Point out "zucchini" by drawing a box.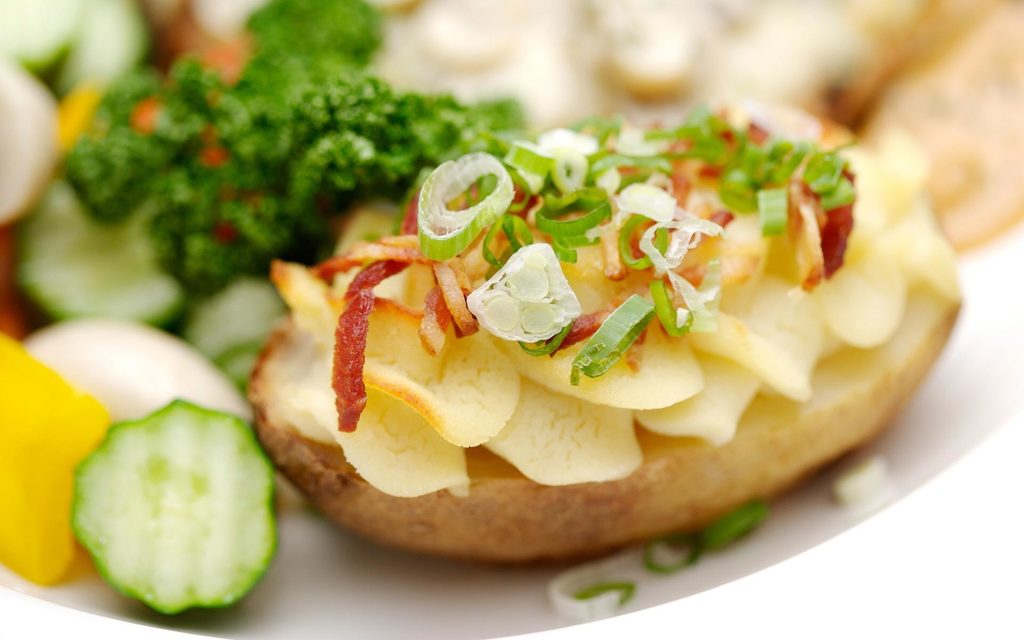
box(72, 406, 287, 618).
